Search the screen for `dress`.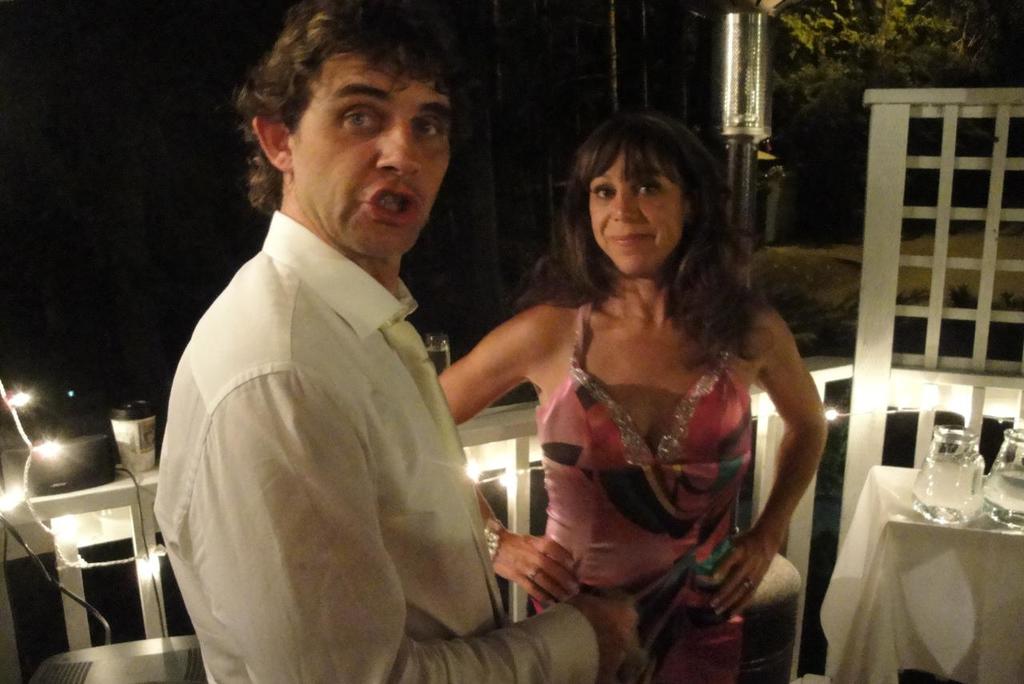
Found at pyautogui.locateOnScreen(529, 297, 749, 683).
